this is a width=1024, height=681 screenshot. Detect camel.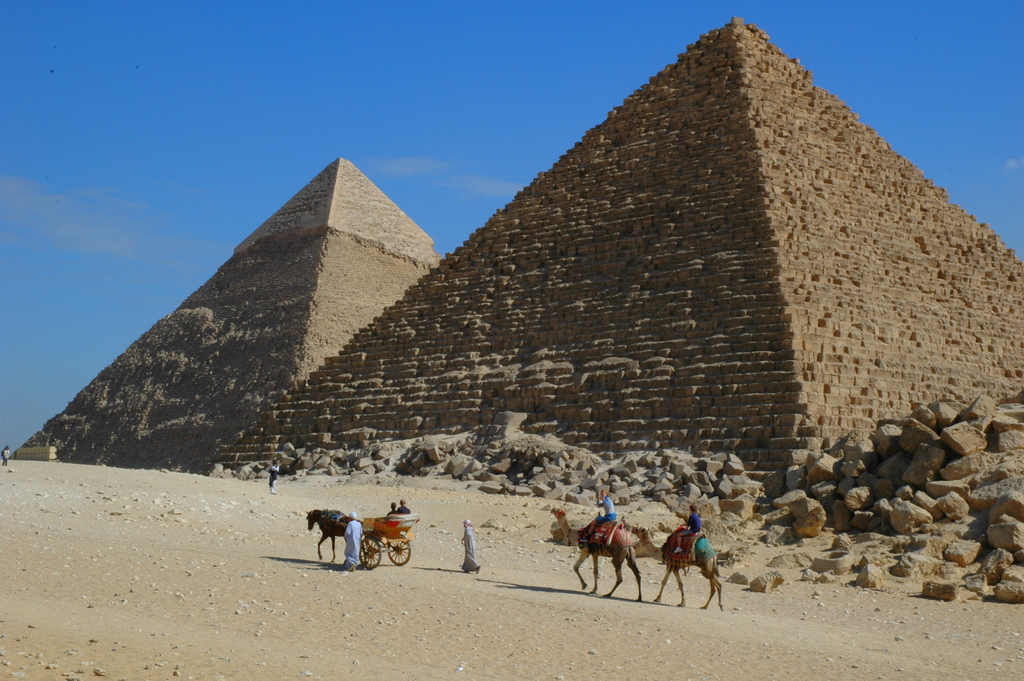
pyautogui.locateOnScreen(539, 511, 639, 592).
